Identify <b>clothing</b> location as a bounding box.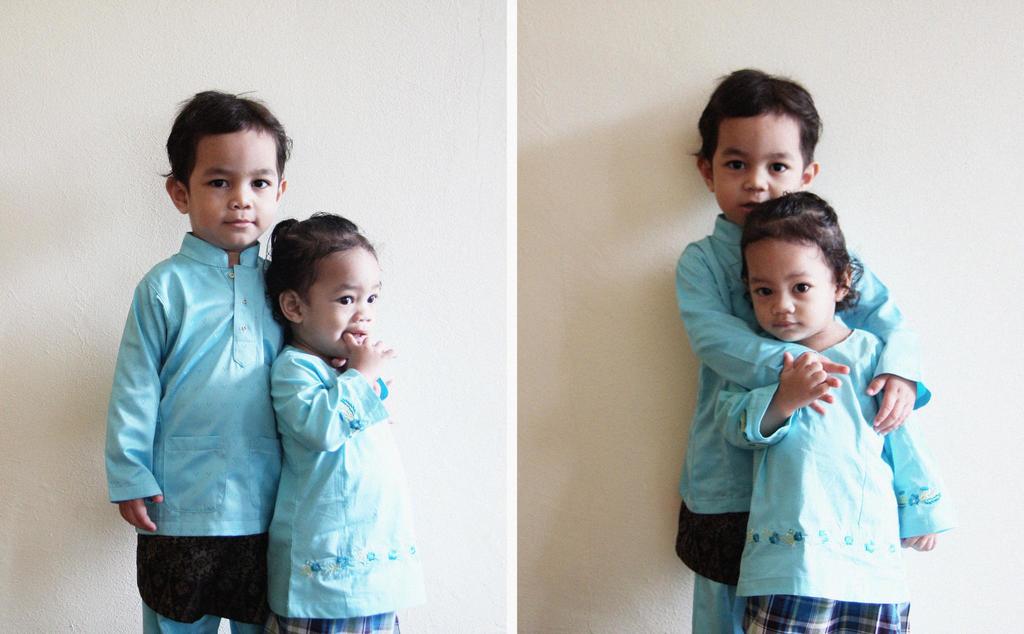
(x1=713, y1=328, x2=950, y2=633).
